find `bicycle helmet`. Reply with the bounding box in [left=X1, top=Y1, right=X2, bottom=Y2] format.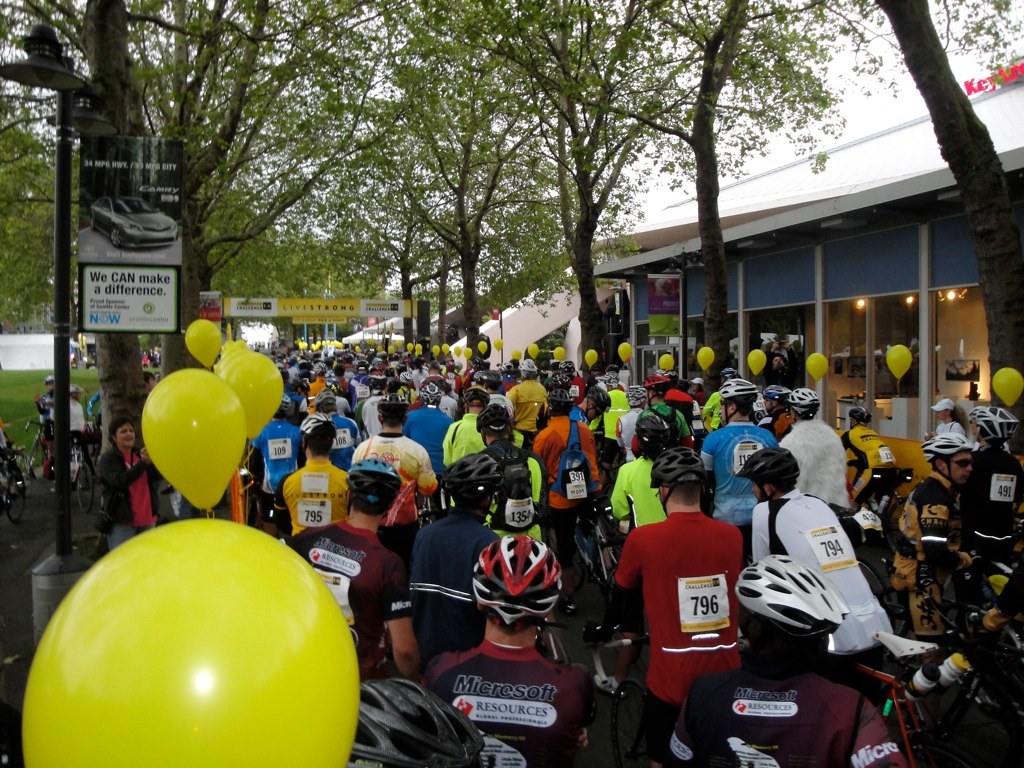
[left=731, top=550, right=841, bottom=626].
